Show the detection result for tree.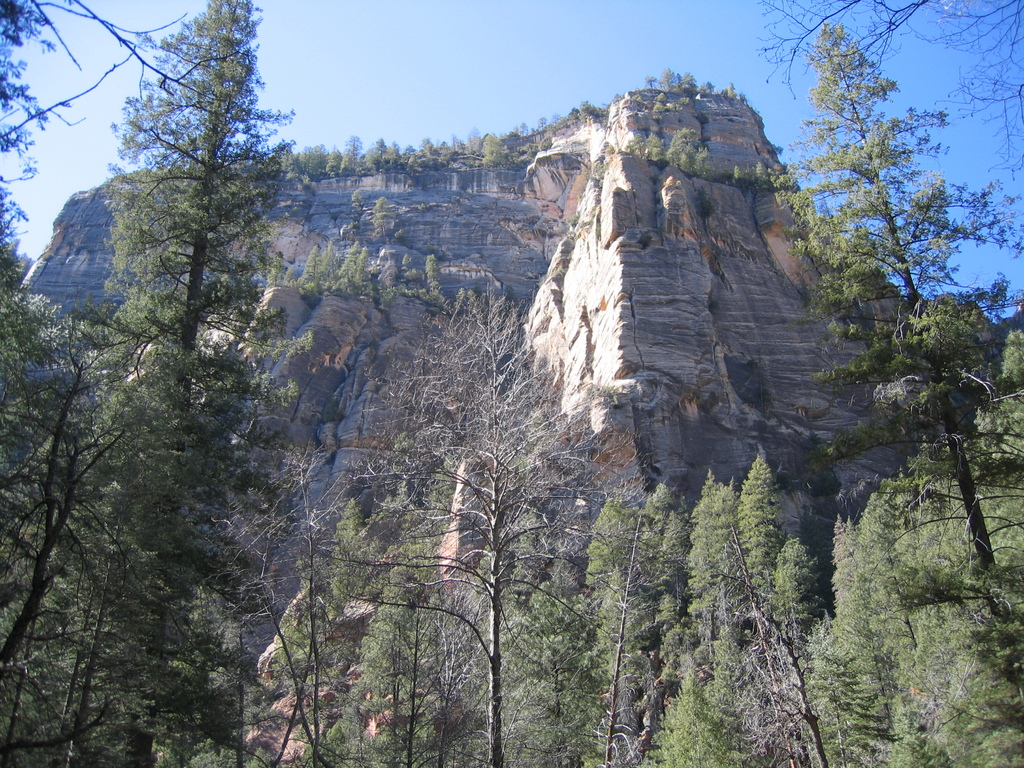
<region>362, 138, 385, 170</region>.
